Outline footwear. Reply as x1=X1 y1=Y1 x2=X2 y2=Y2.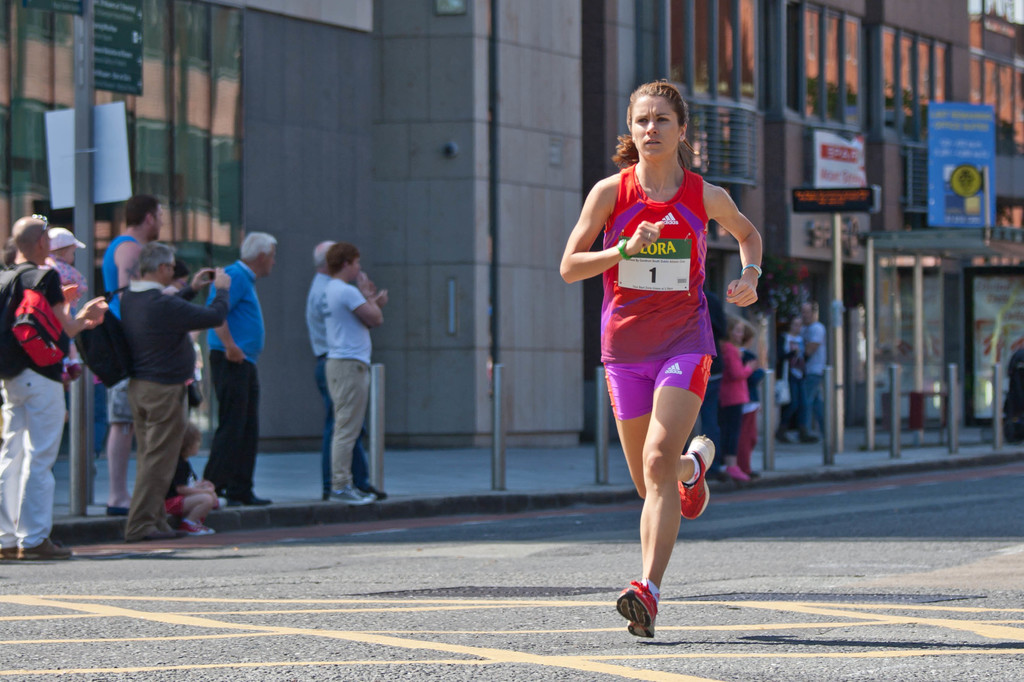
x1=129 y1=524 x2=171 y2=543.
